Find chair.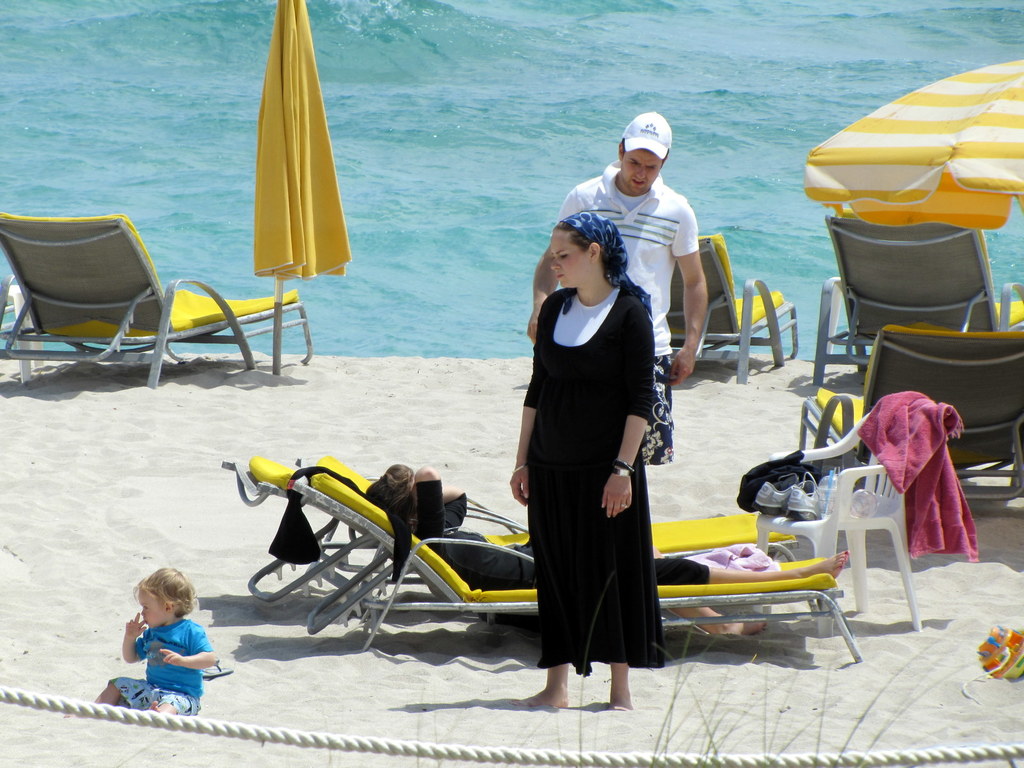
{"x1": 0, "y1": 284, "x2": 45, "y2": 388}.
